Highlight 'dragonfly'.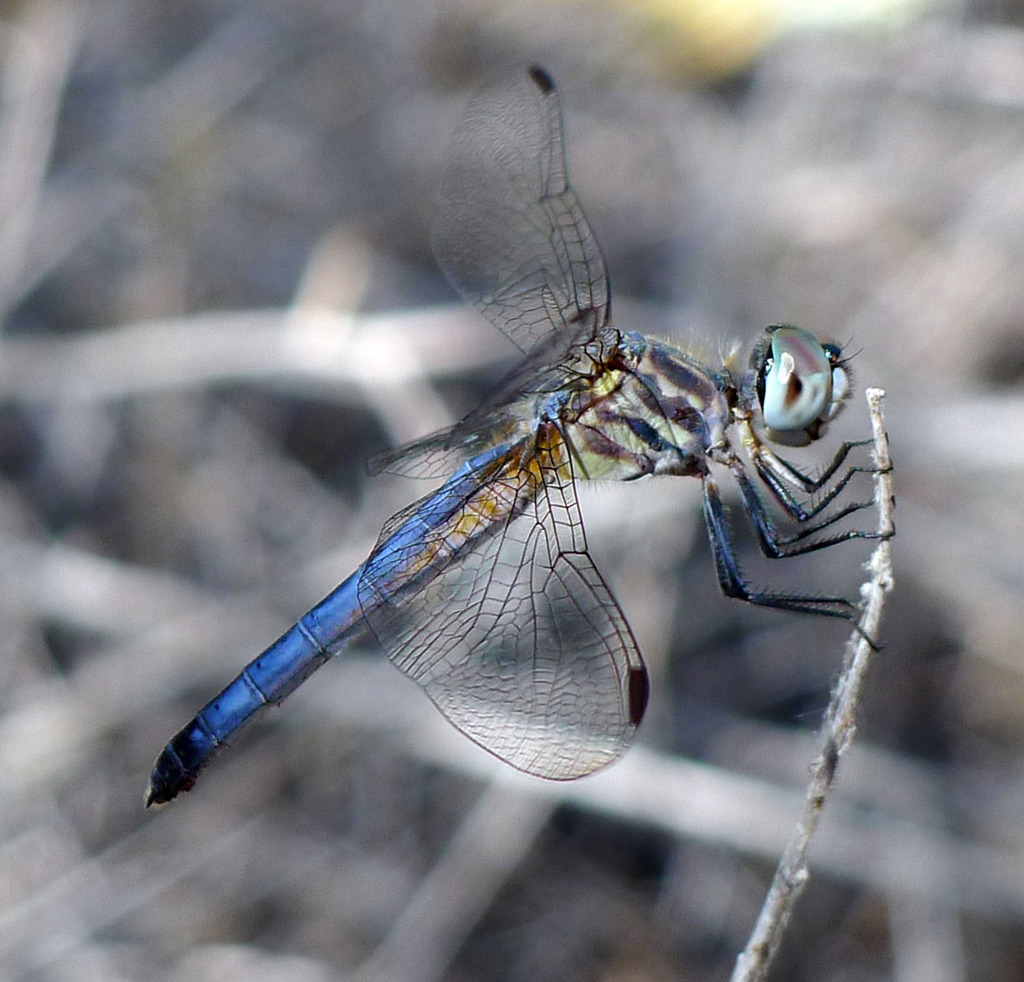
Highlighted region: box=[143, 64, 896, 805].
